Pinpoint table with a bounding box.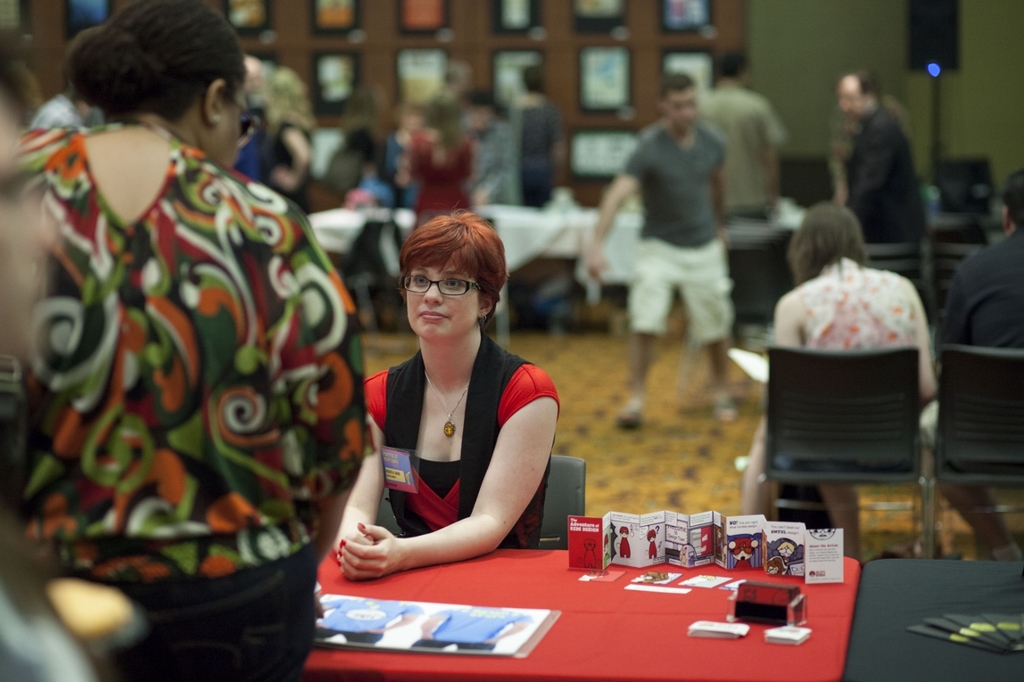
843:560:1023:681.
